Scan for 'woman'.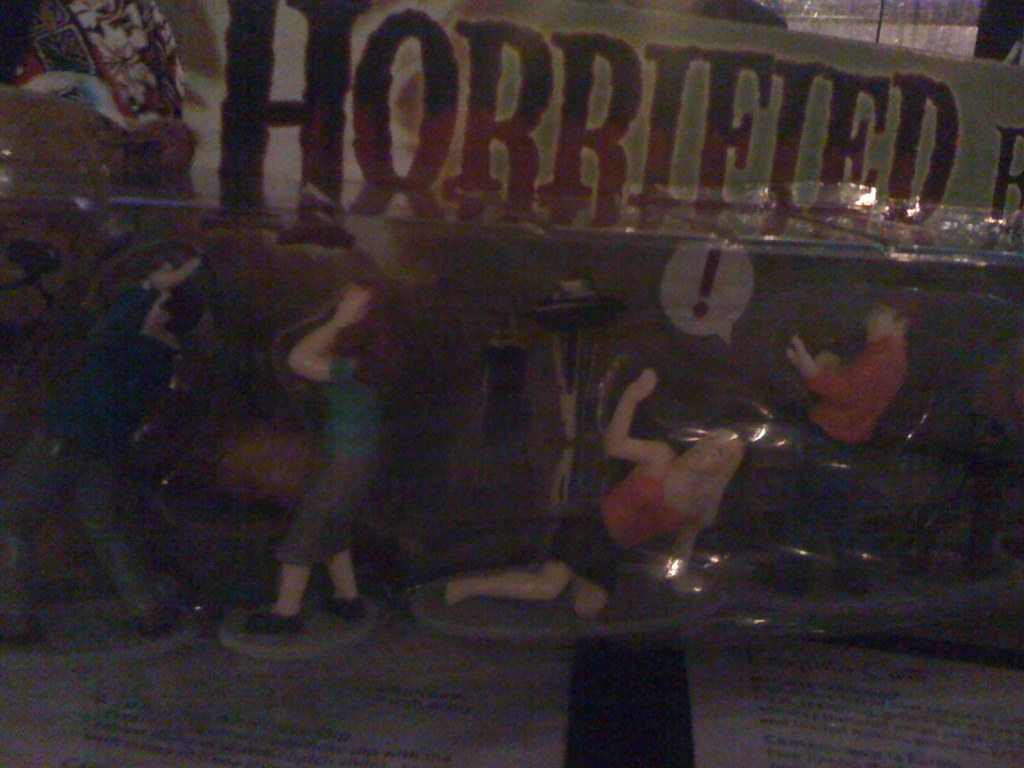
Scan result: x1=394, y1=363, x2=760, y2=608.
